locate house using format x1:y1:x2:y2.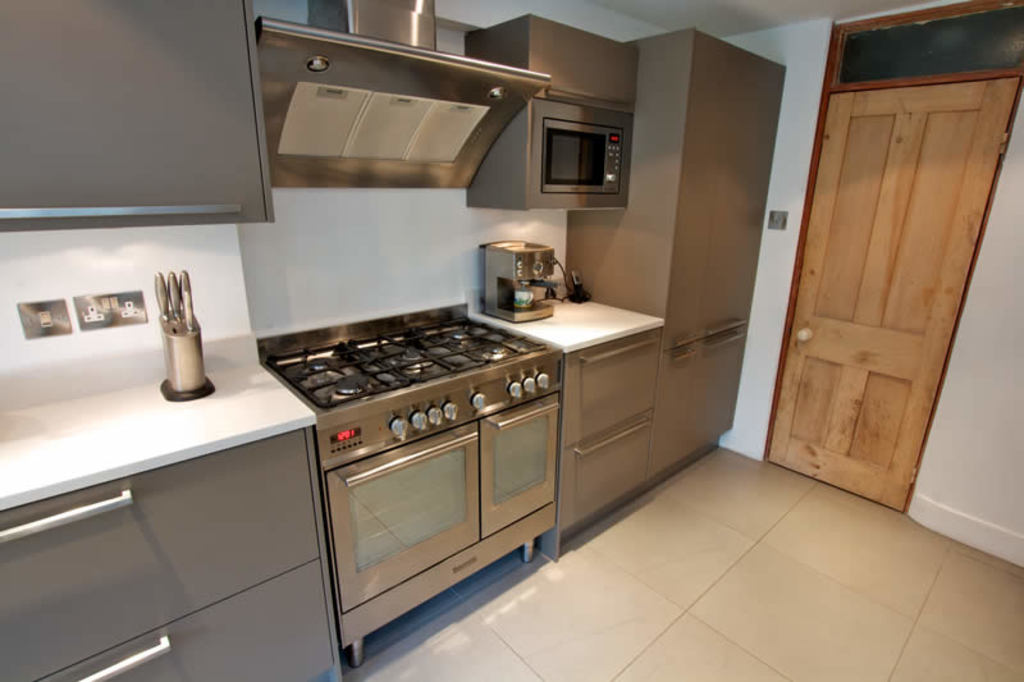
0:0:1023:681.
